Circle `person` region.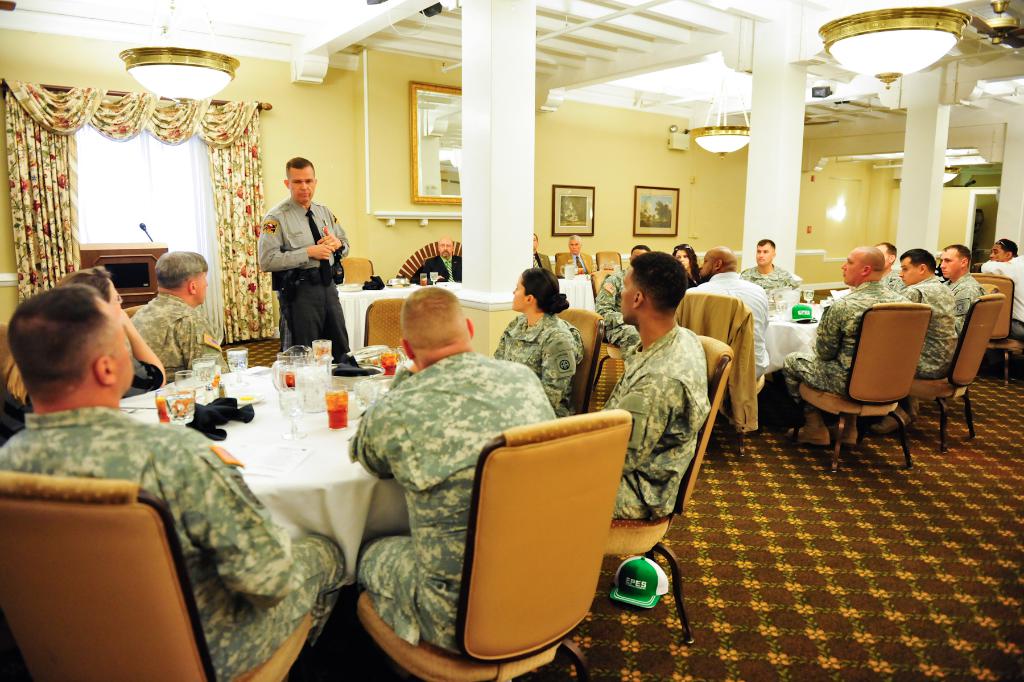
Region: 0:283:346:681.
